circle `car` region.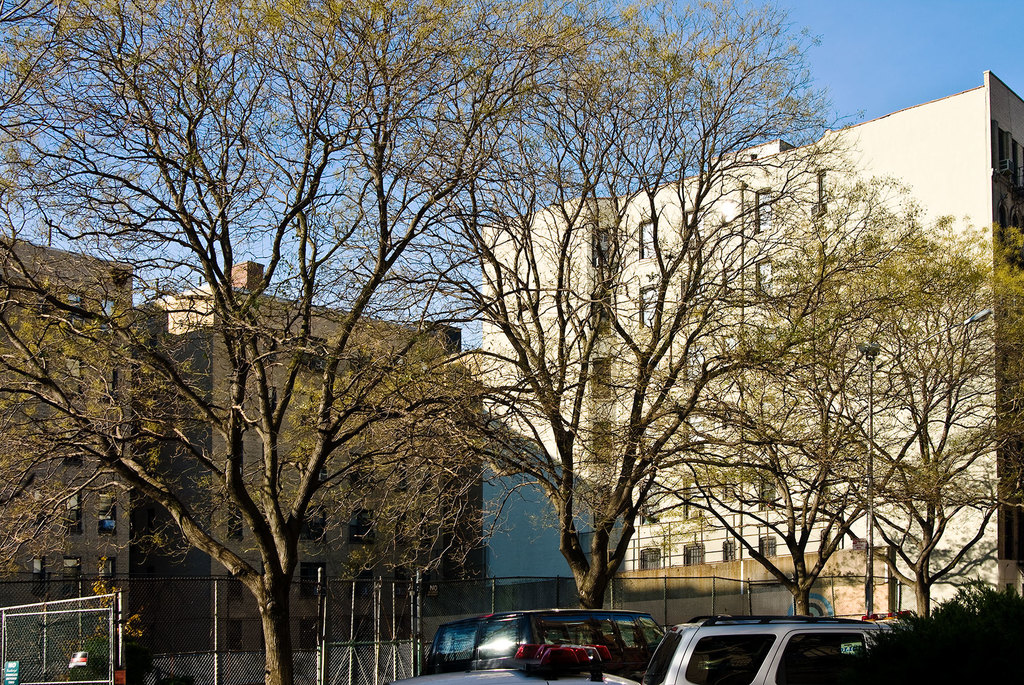
Region: l=383, t=644, r=642, b=684.
